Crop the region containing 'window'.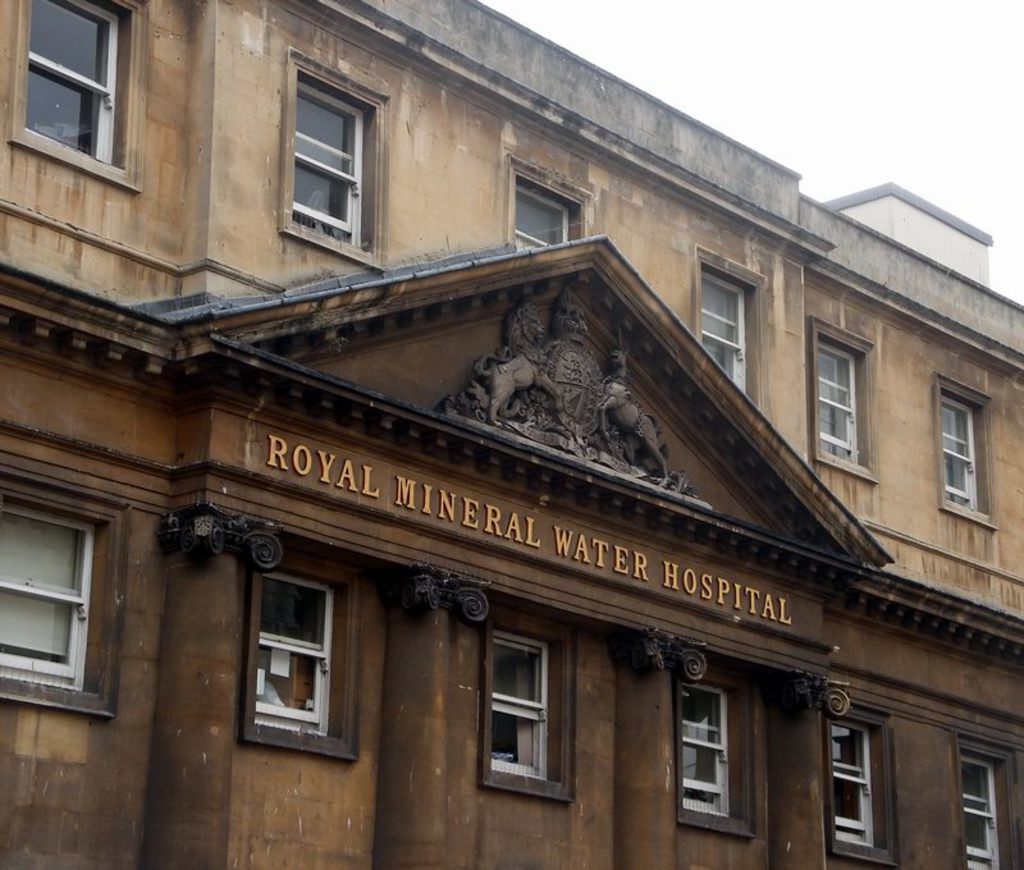
Crop region: detection(694, 269, 753, 402).
